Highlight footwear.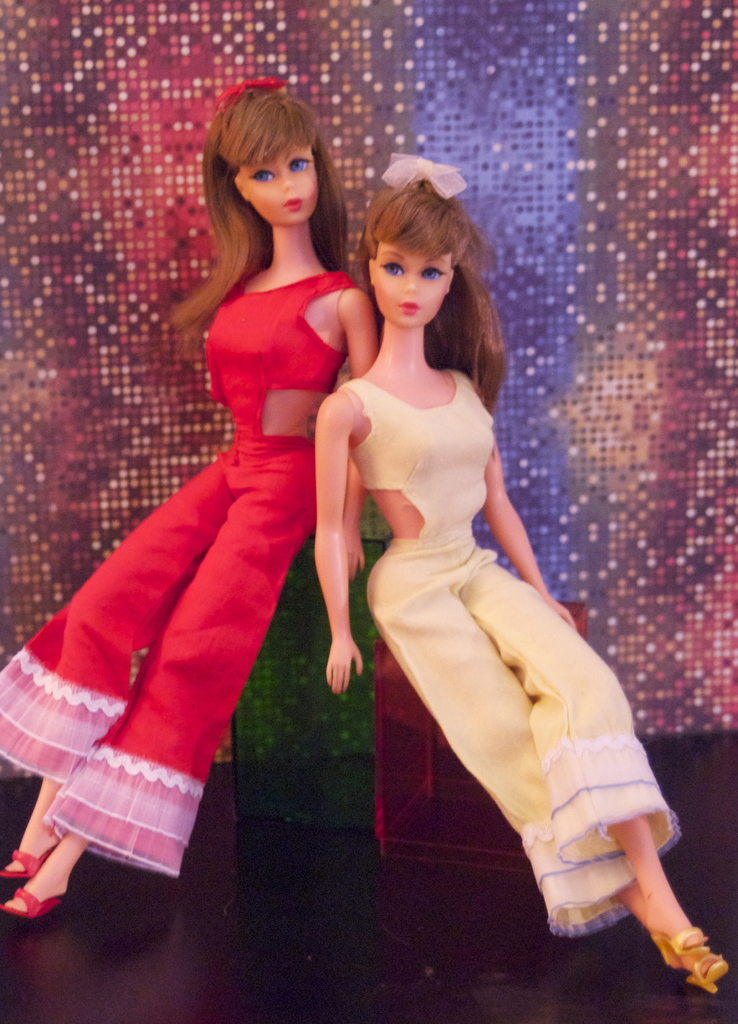
Highlighted region: {"x1": 1, "y1": 844, "x2": 44, "y2": 892}.
